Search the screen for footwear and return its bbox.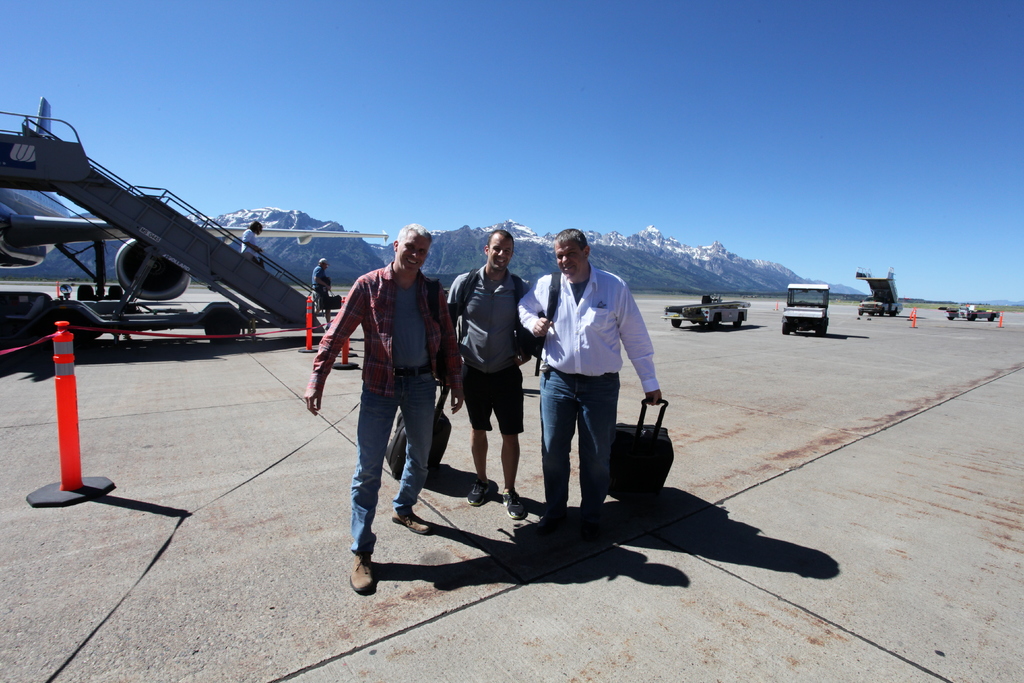
Found: (left=353, top=554, right=373, bottom=590).
